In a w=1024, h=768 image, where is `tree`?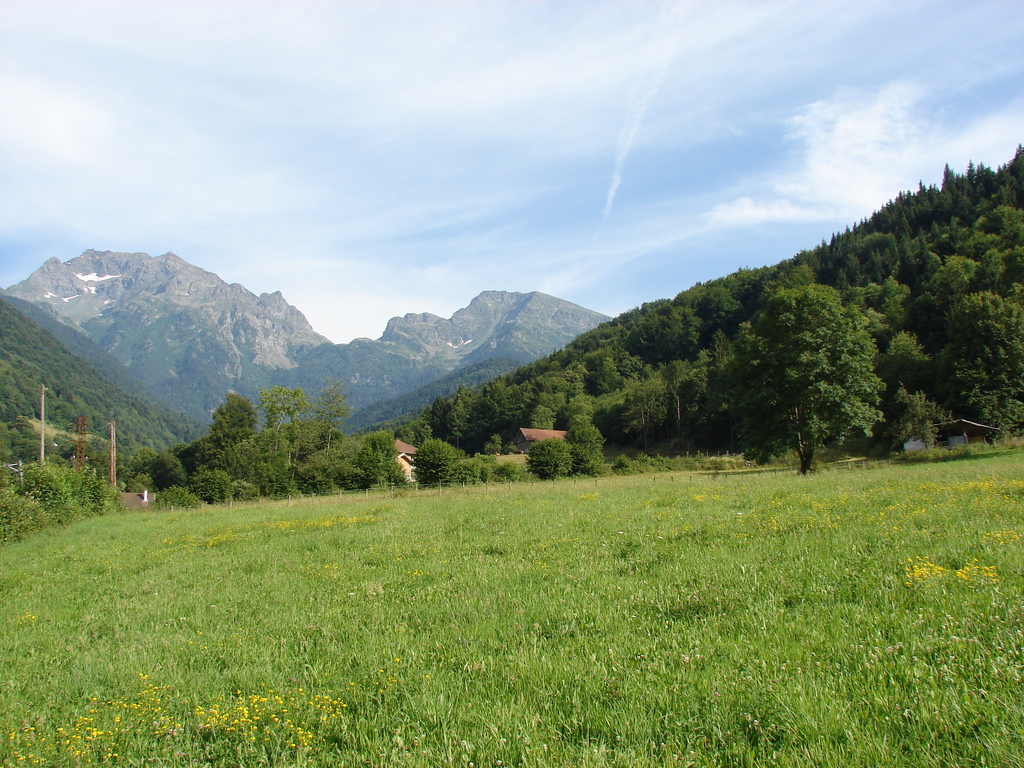
847 134 1023 237.
